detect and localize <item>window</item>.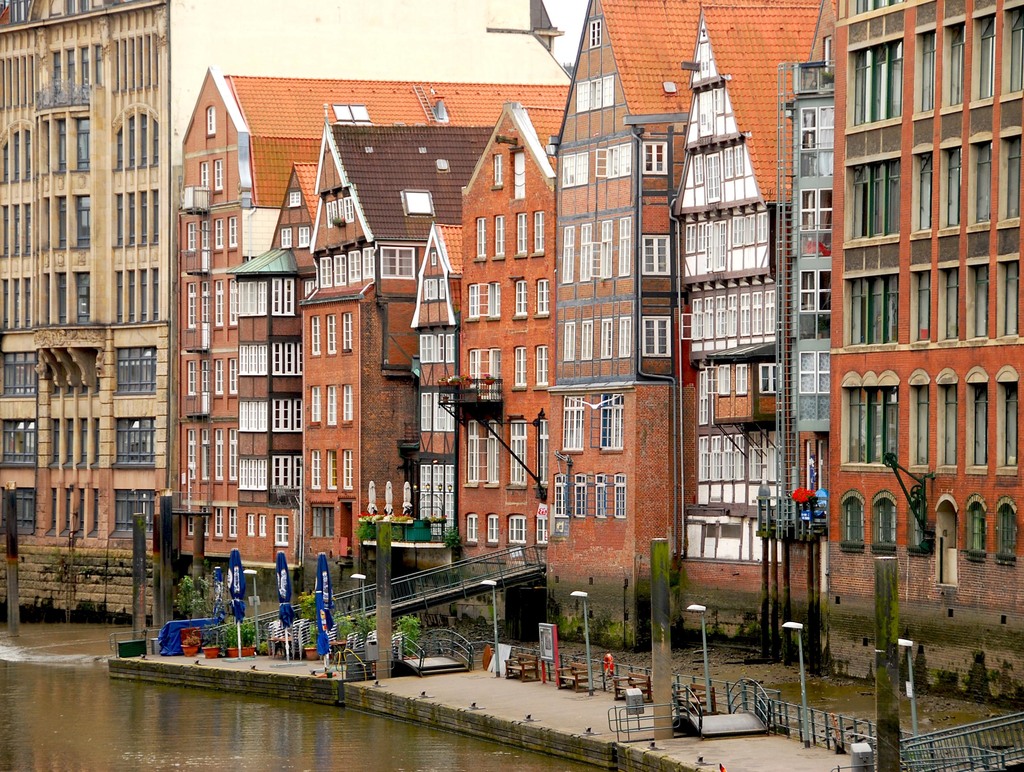
Localized at 244 513 256 542.
